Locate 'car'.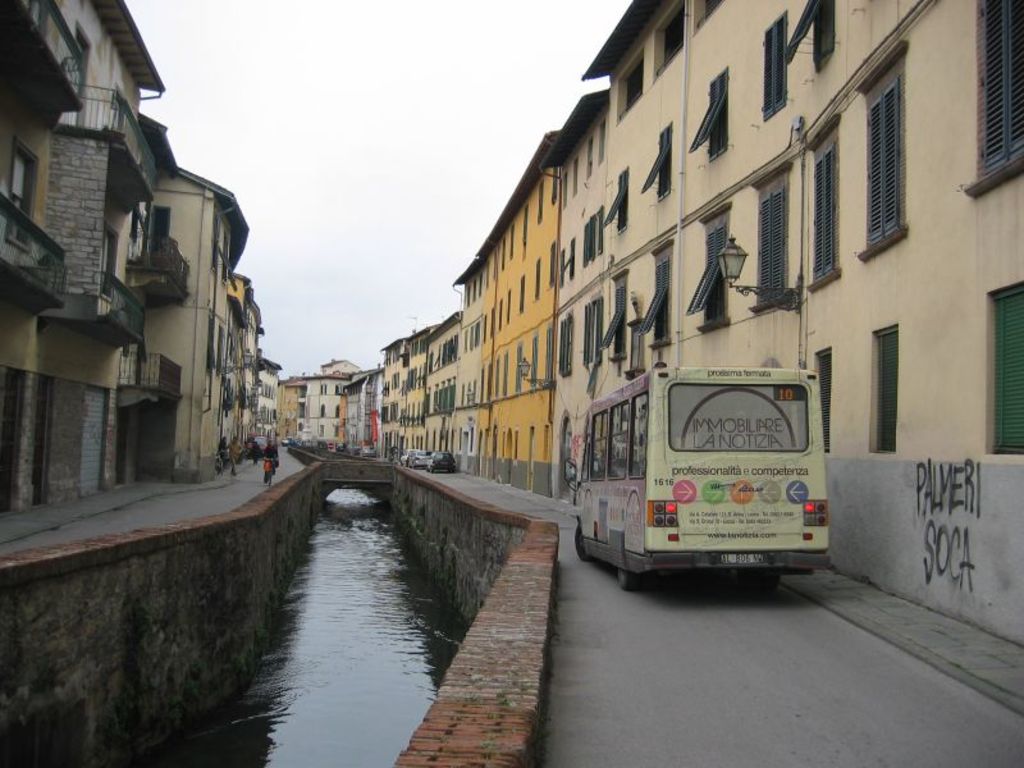
Bounding box: 279 438 291 447.
